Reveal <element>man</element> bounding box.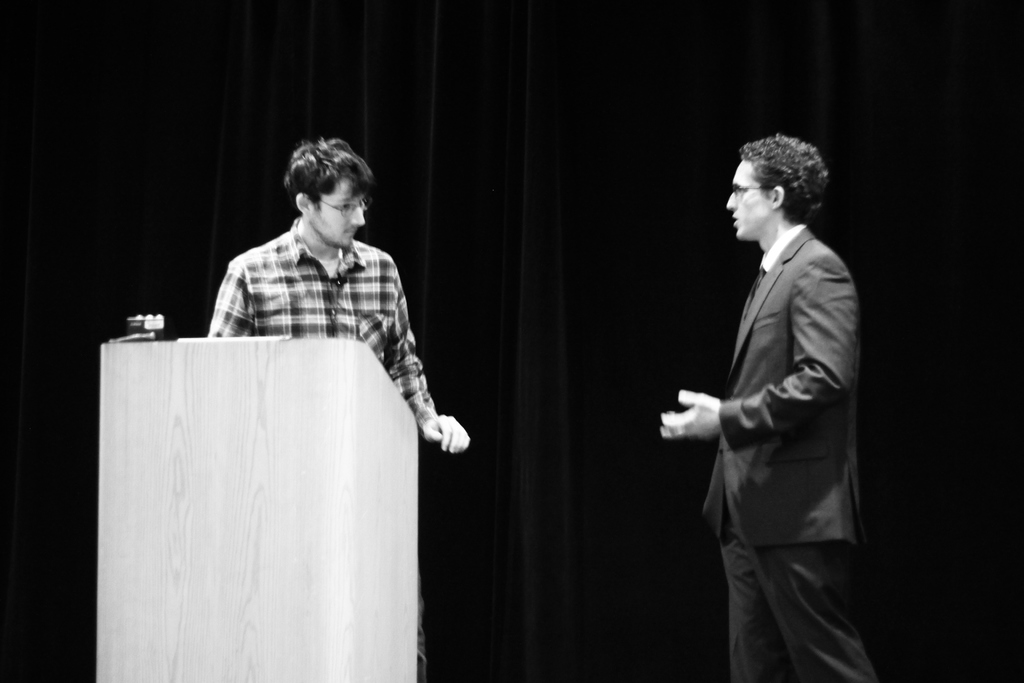
Revealed: [662, 110, 879, 680].
